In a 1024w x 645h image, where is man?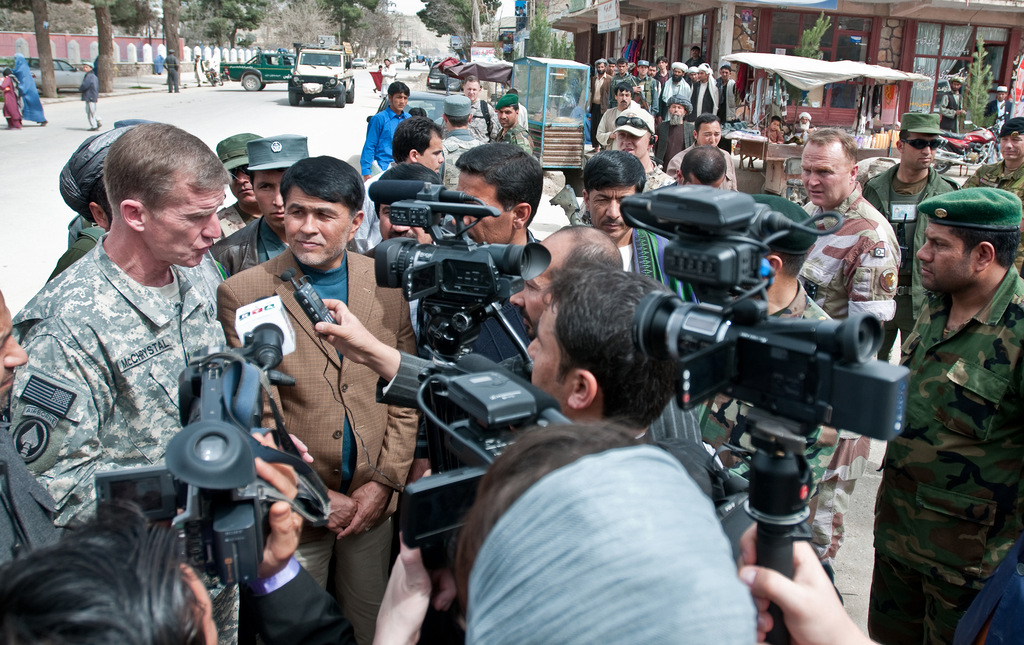
region(495, 92, 534, 154).
